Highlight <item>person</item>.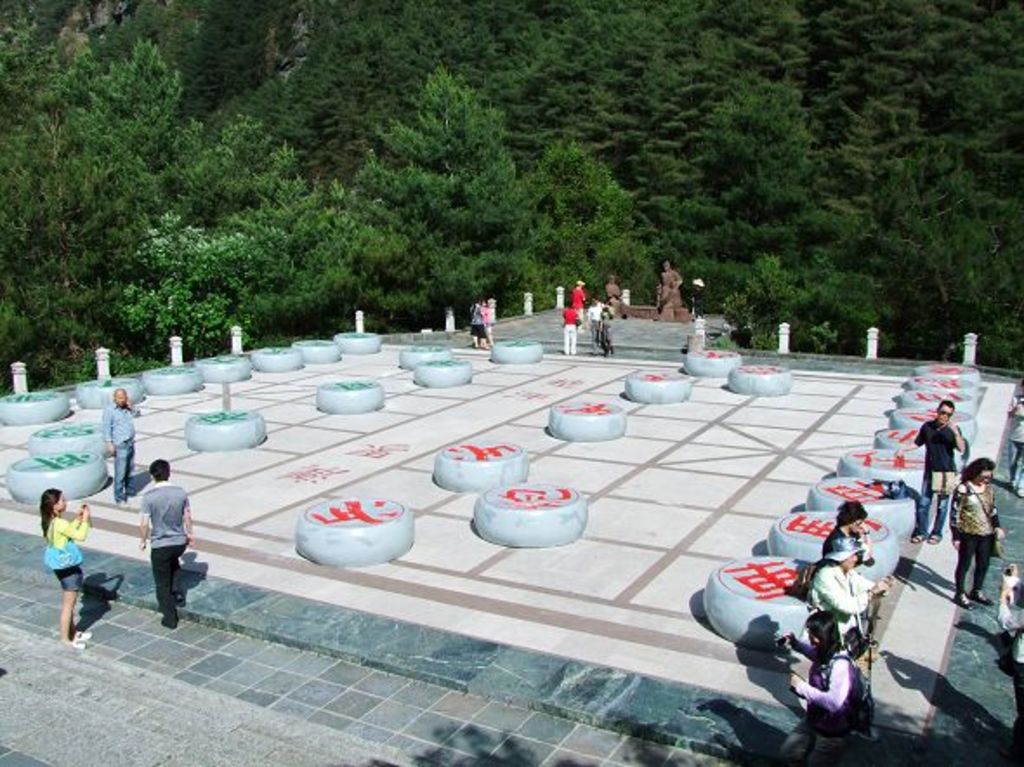
Highlighted region: (42,484,94,654).
